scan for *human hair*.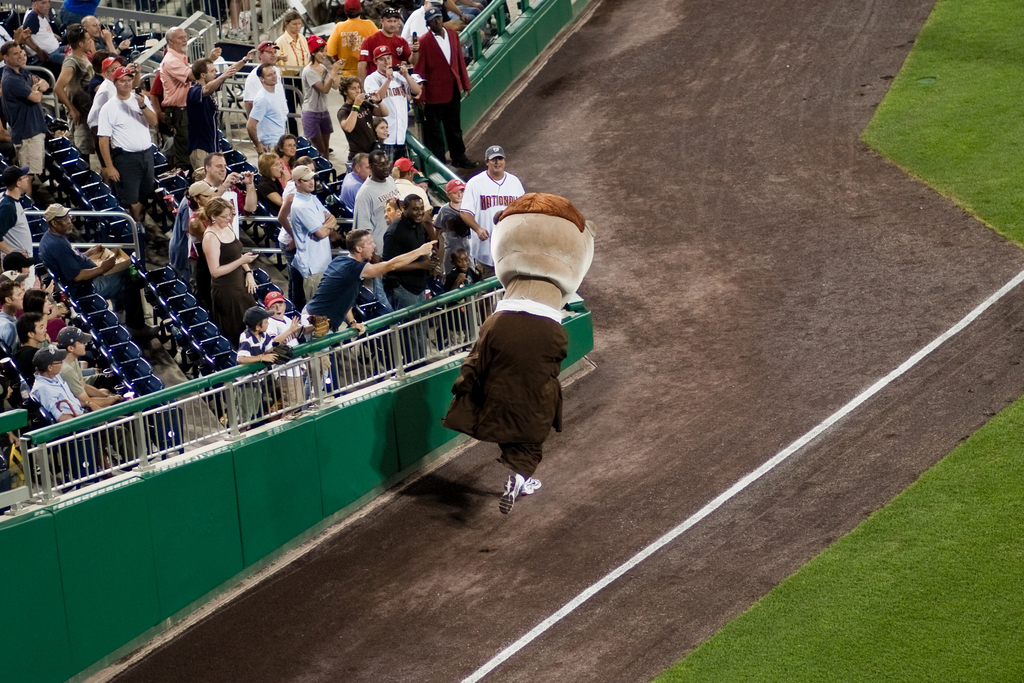
Scan result: locate(44, 215, 60, 232).
